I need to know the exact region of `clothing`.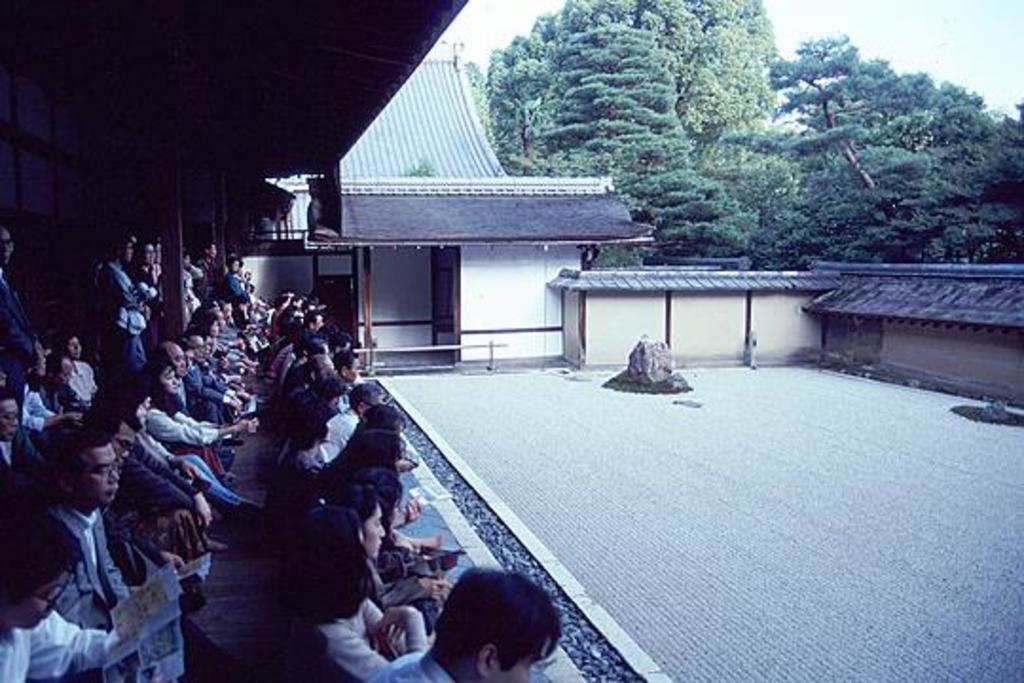
Region: (220,269,250,302).
